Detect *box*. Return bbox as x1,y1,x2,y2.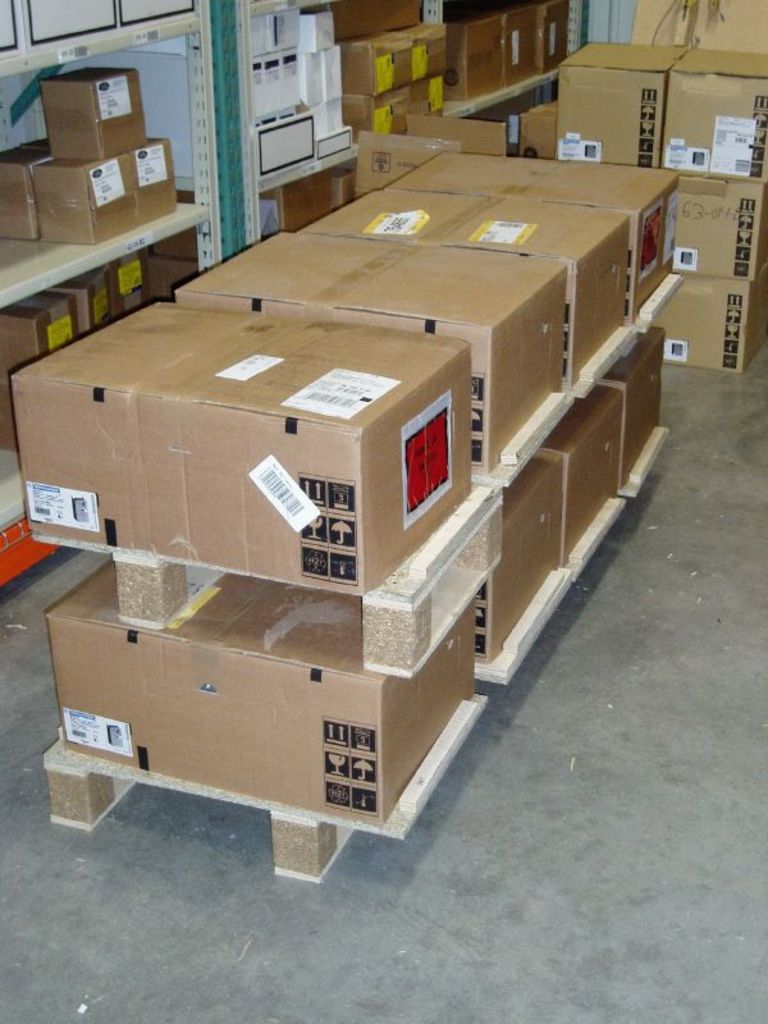
4,301,468,586.
